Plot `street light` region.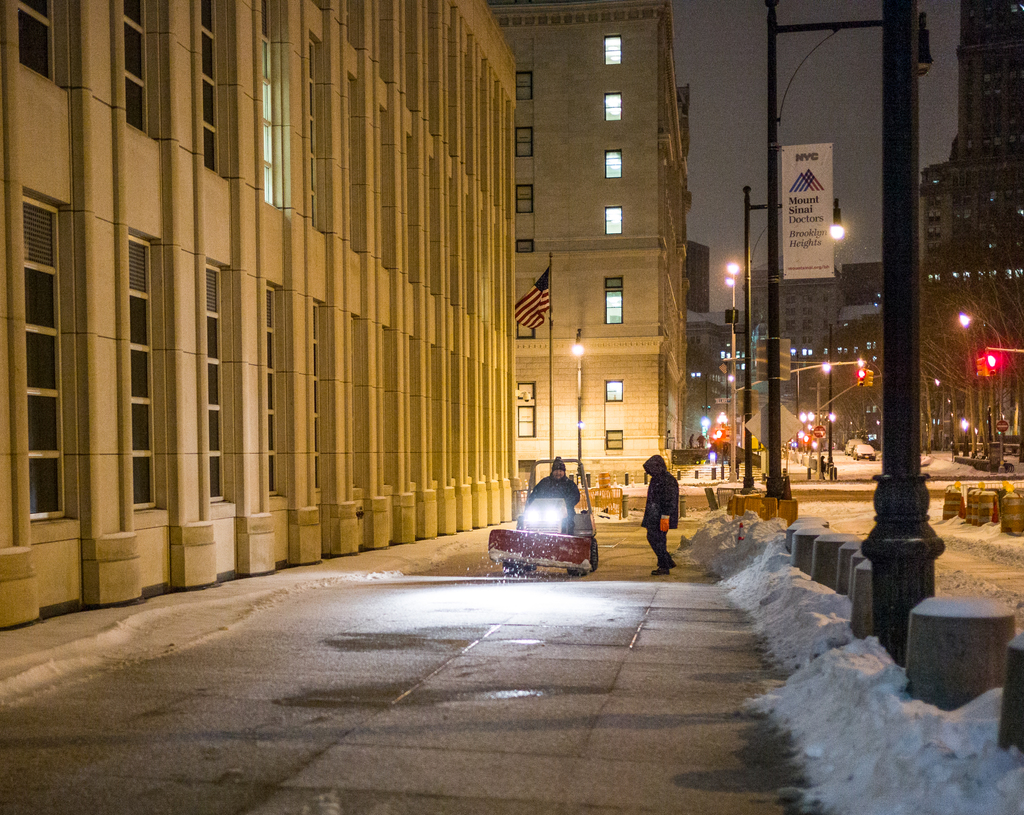
Plotted at {"left": 817, "top": 357, "right": 871, "bottom": 464}.
